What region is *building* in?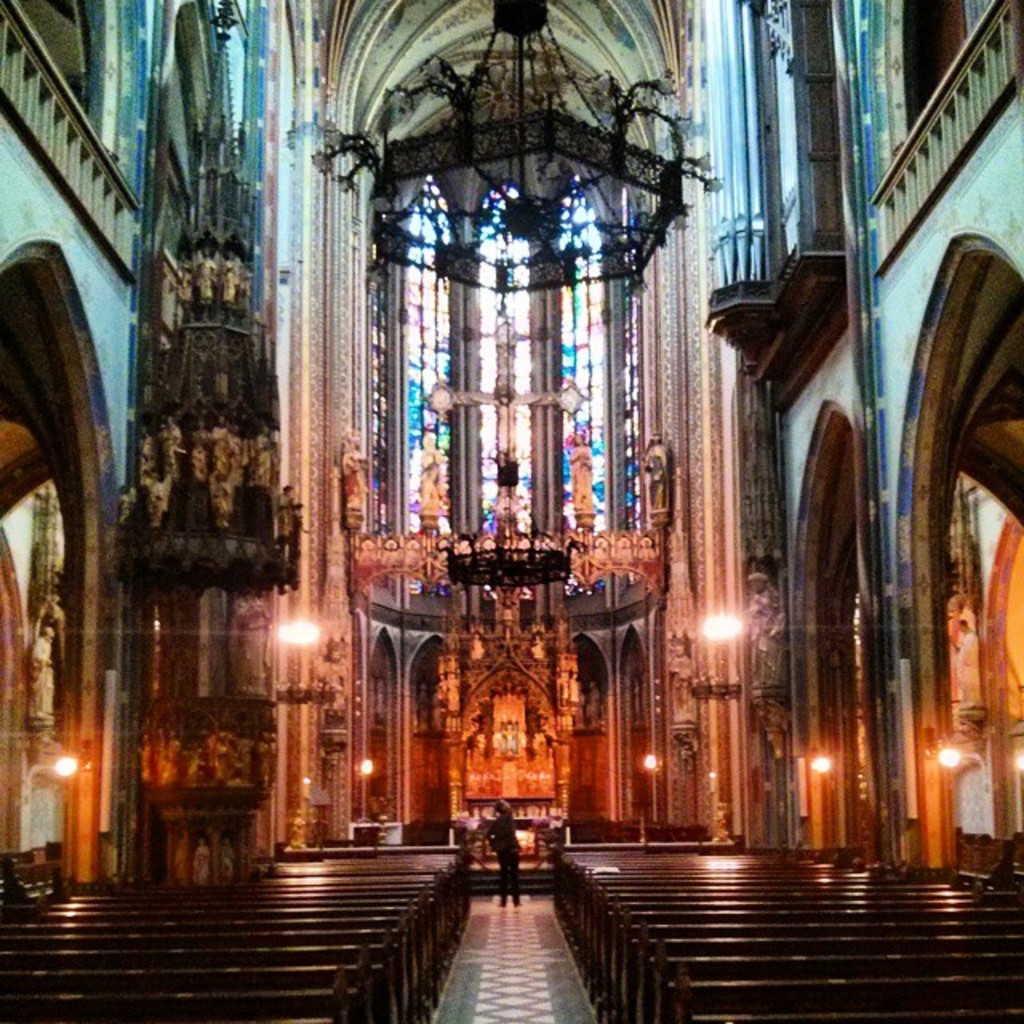
x1=0 y1=0 x2=1022 y2=1022.
